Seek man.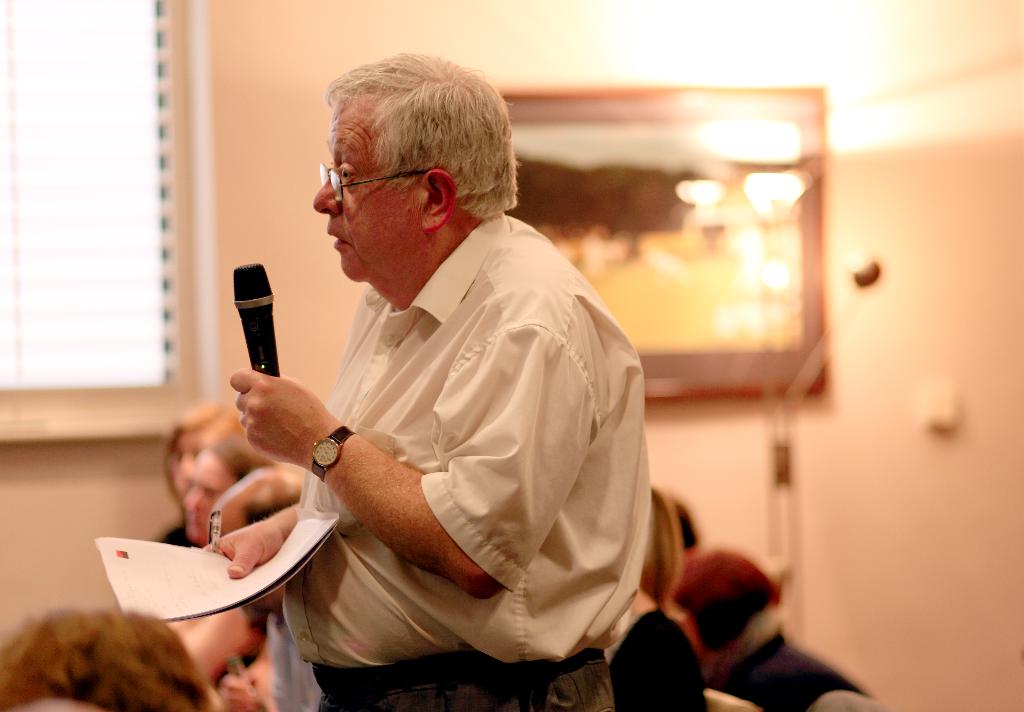
box=[179, 83, 689, 696].
